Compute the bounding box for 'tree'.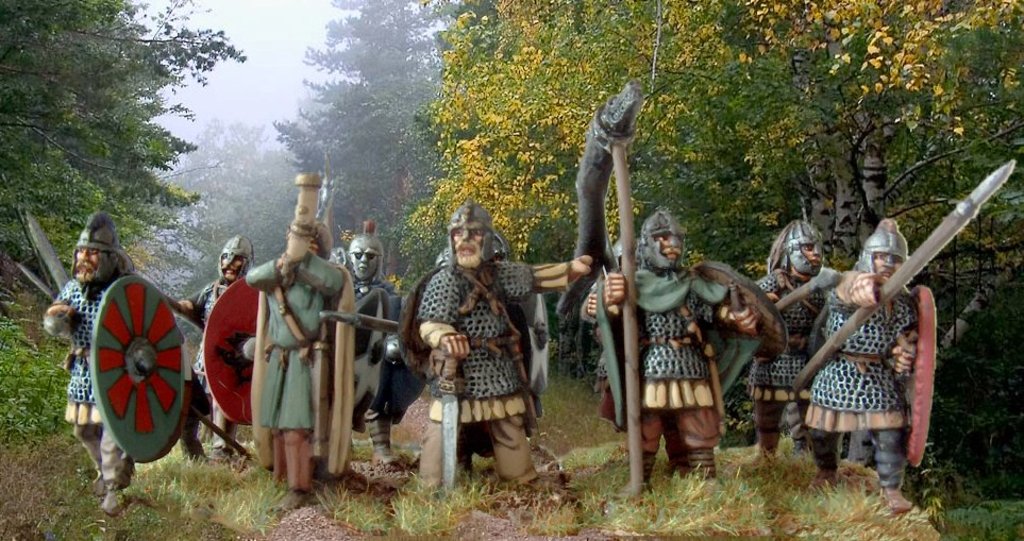
bbox=(267, 0, 450, 238).
